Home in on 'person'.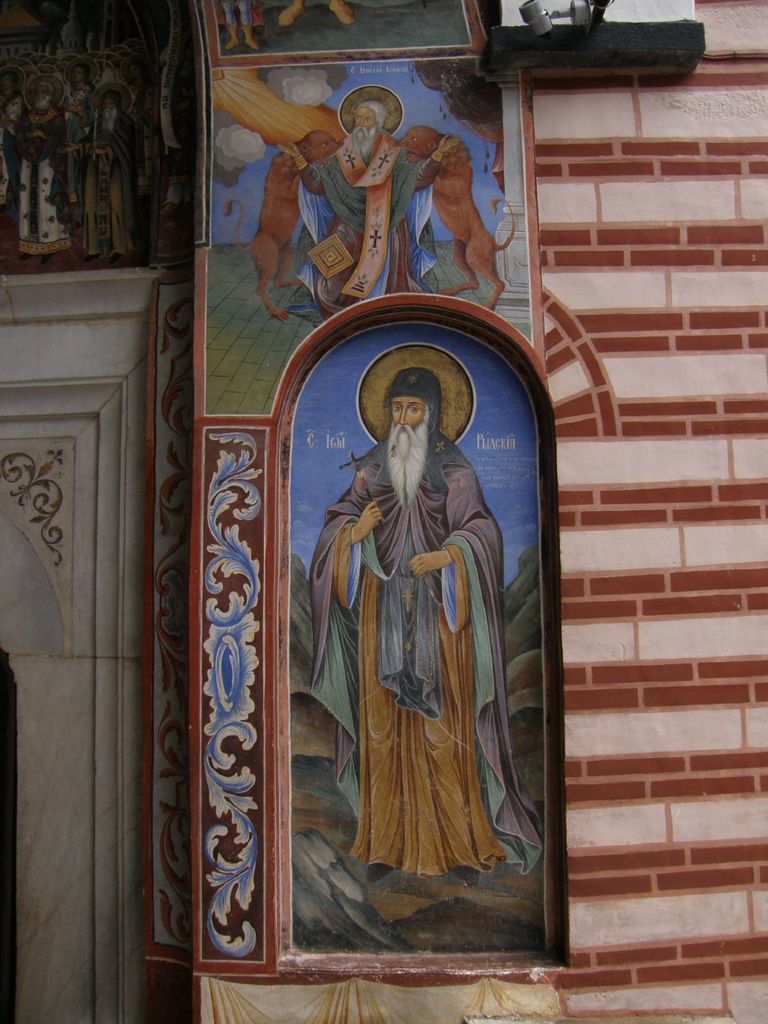
Homed in at x1=223, y1=0, x2=263, y2=54.
